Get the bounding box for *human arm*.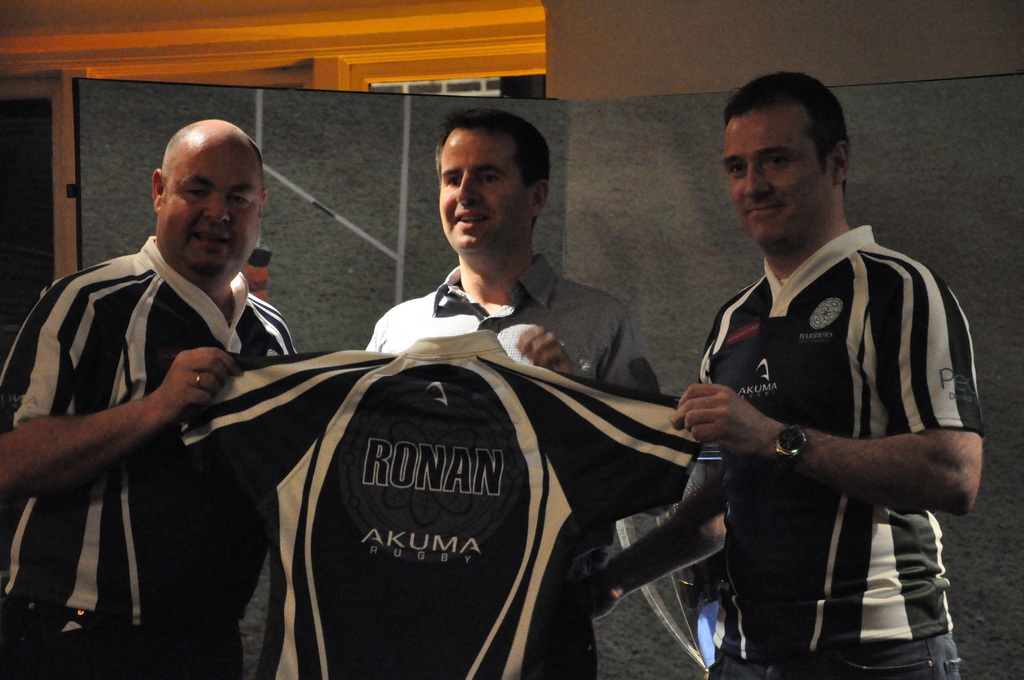
(671,258,986,513).
